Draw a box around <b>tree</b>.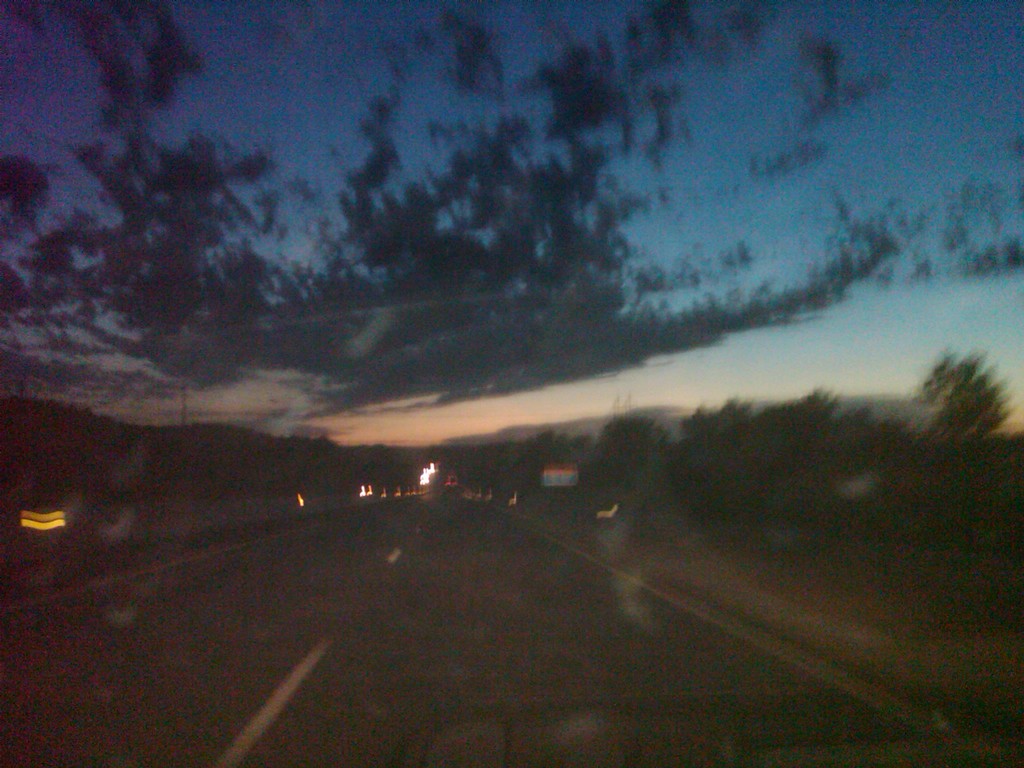
Rect(598, 410, 670, 461).
